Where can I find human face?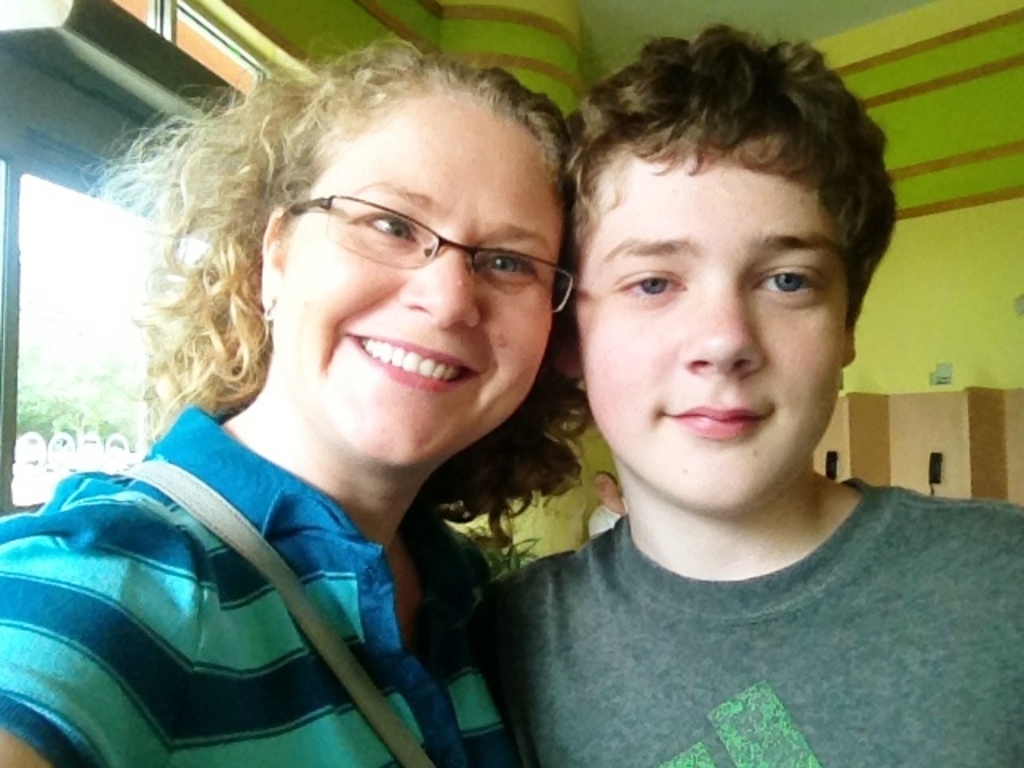
You can find it at detection(578, 144, 846, 520).
